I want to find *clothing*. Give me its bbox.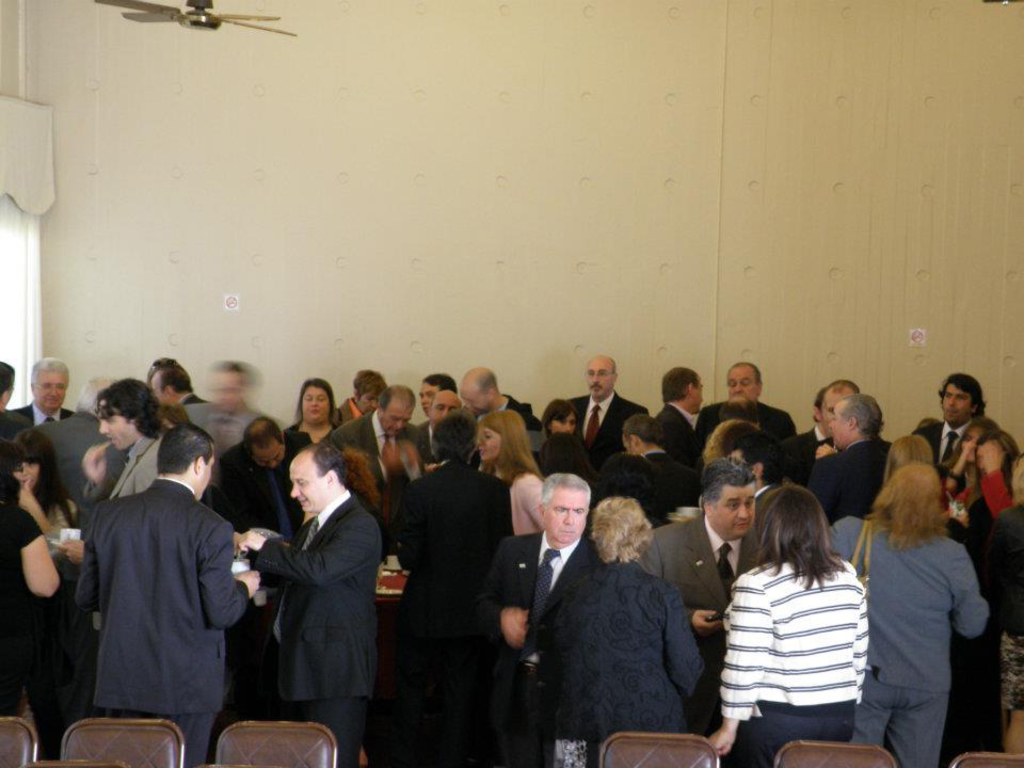
rect(171, 386, 239, 482).
